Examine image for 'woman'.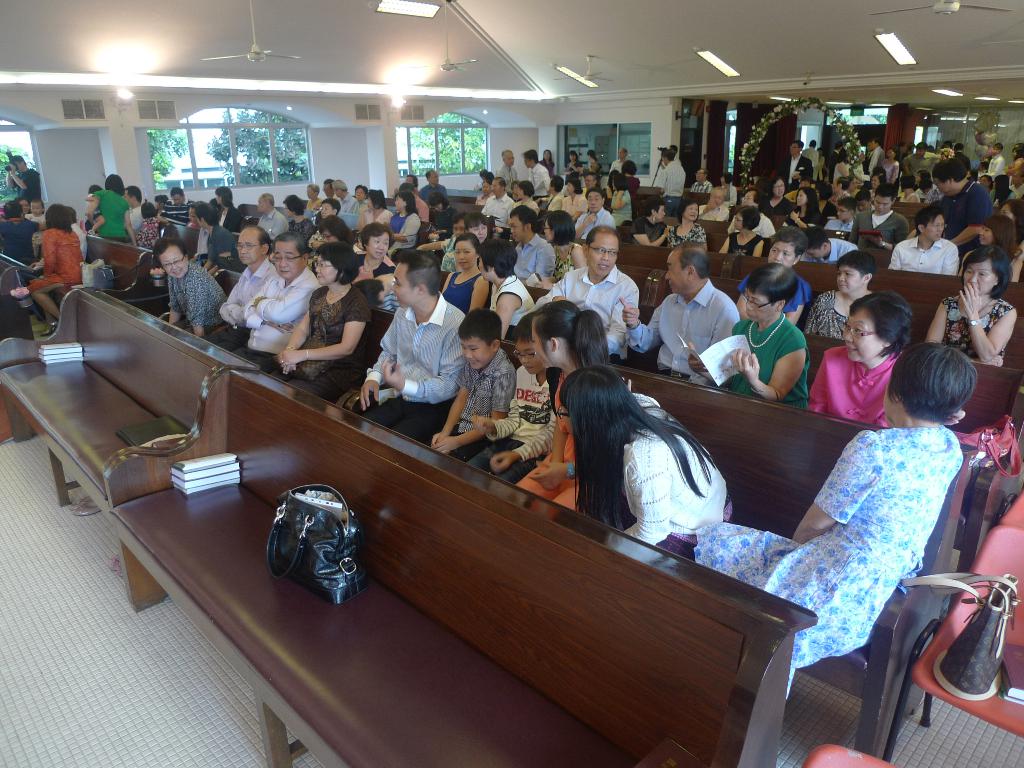
Examination result: bbox=(895, 176, 921, 204).
